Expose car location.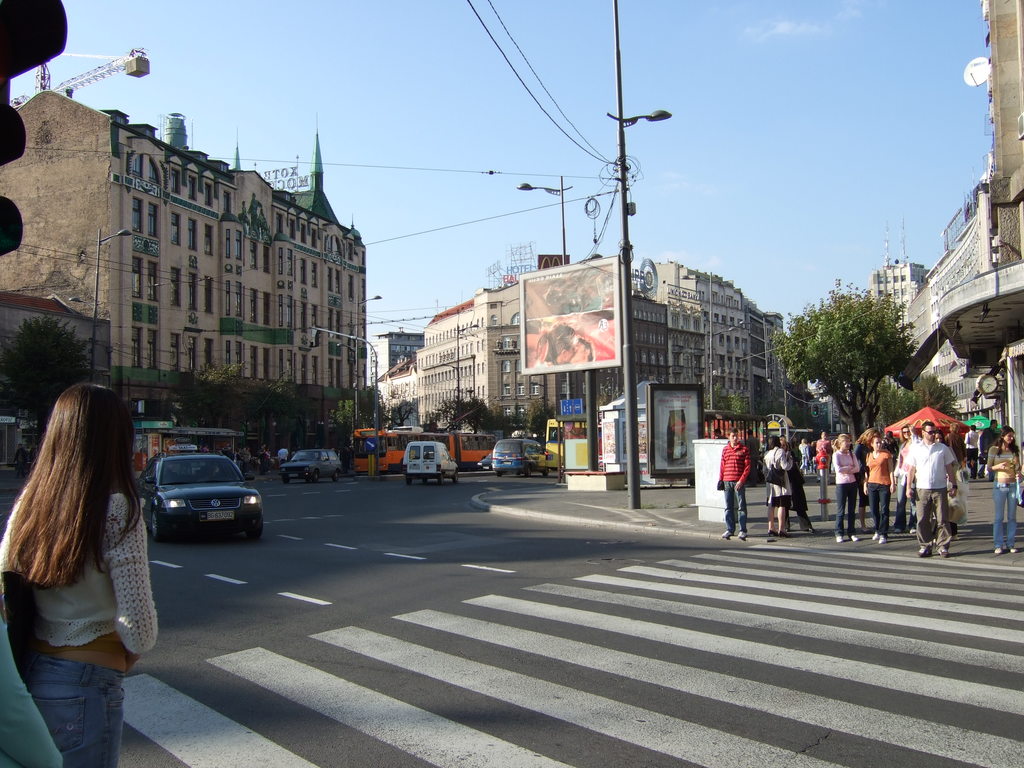
Exposed at <bbox>124, 449, 255, 552</bbox>.
